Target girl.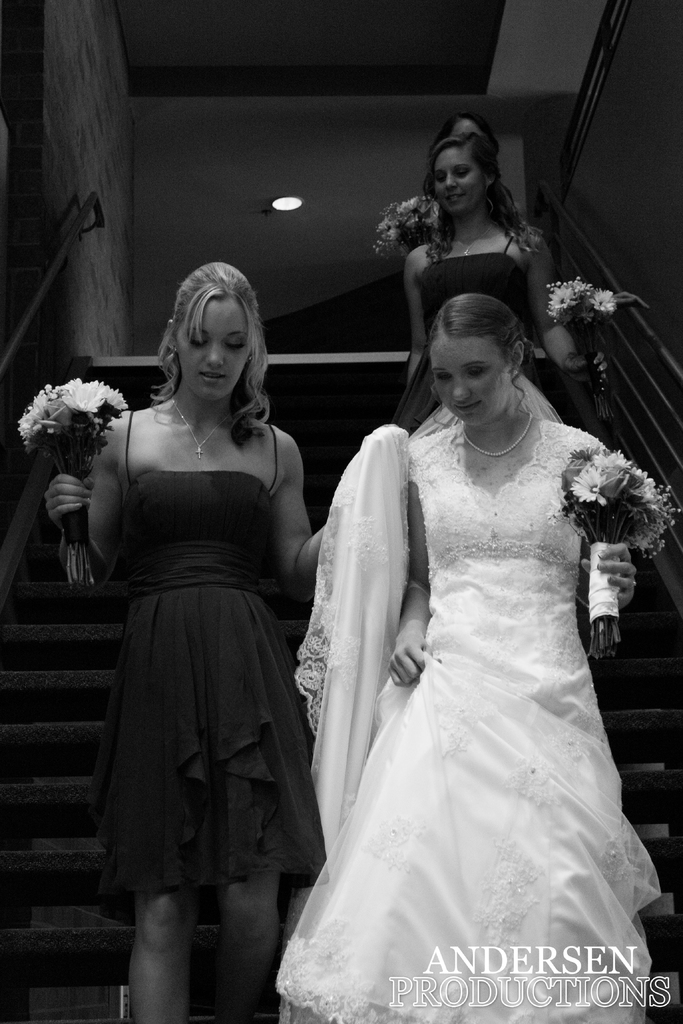
Target region: <region>38, 266, 347, 1023</region>.
